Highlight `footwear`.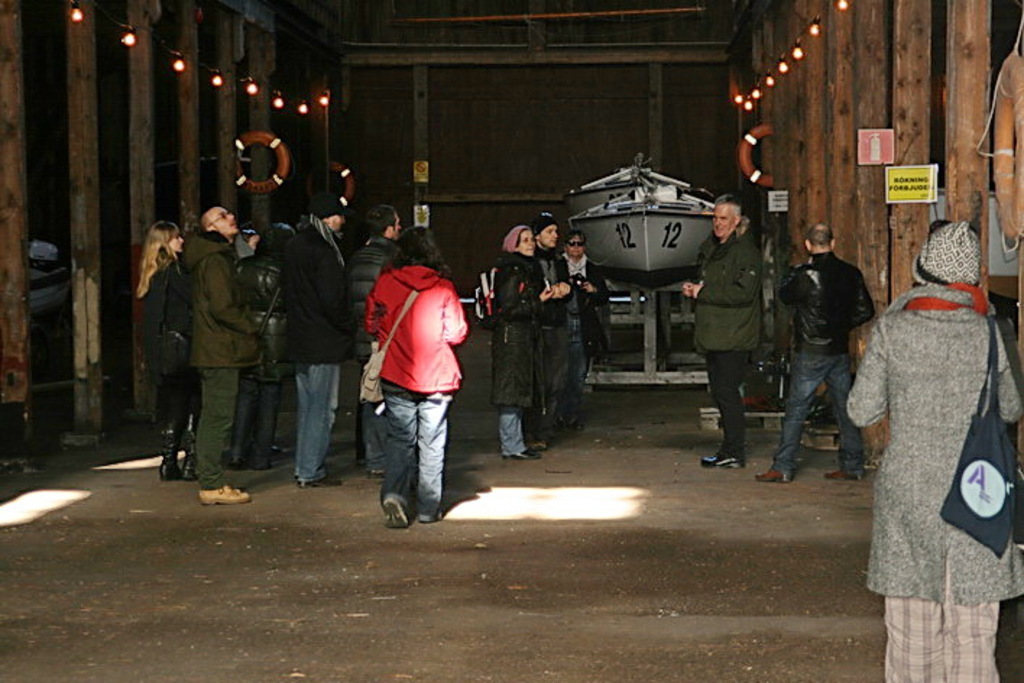
Highlighted region: bbox=[568, 417, 589, 428].
